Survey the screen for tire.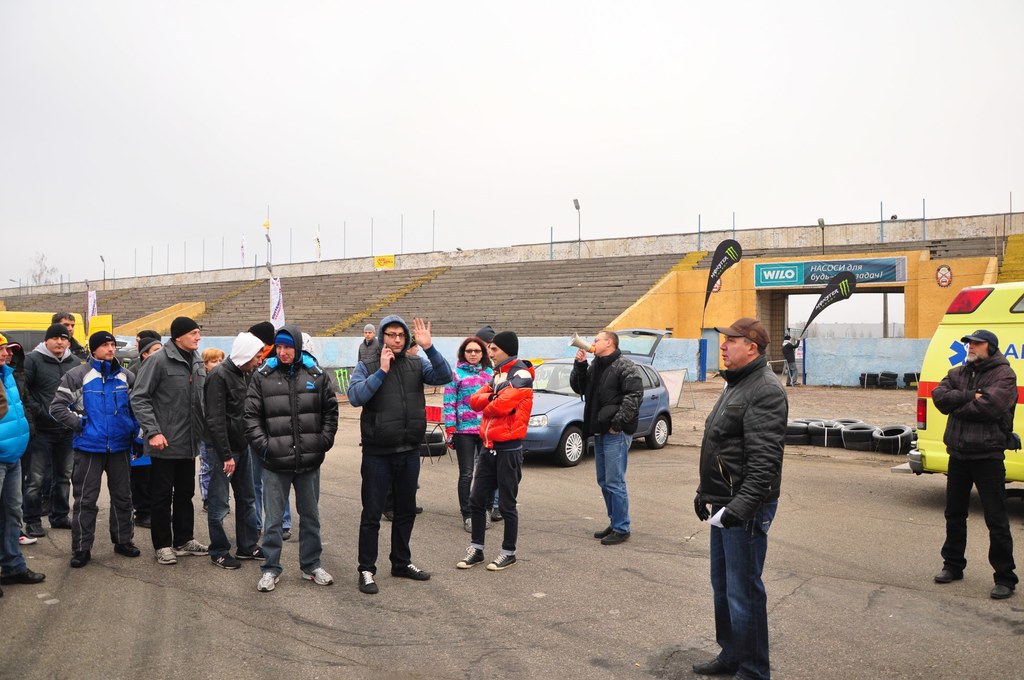
Survey found: <region>785, 421, 807, 433</region>.
